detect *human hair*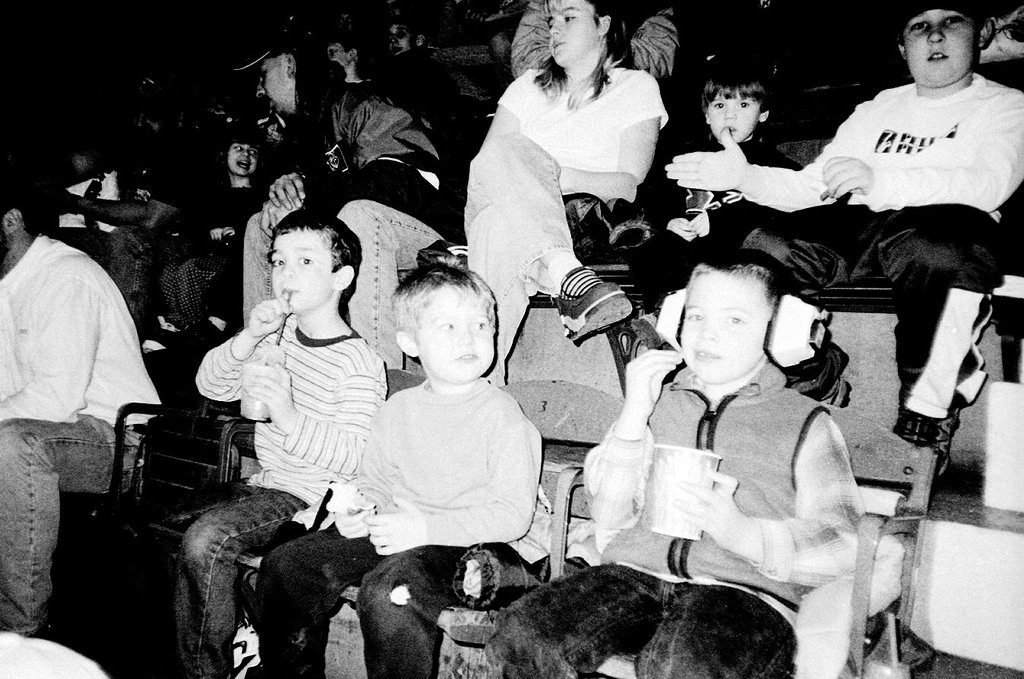
select_region(533, 0, 634, 107)
